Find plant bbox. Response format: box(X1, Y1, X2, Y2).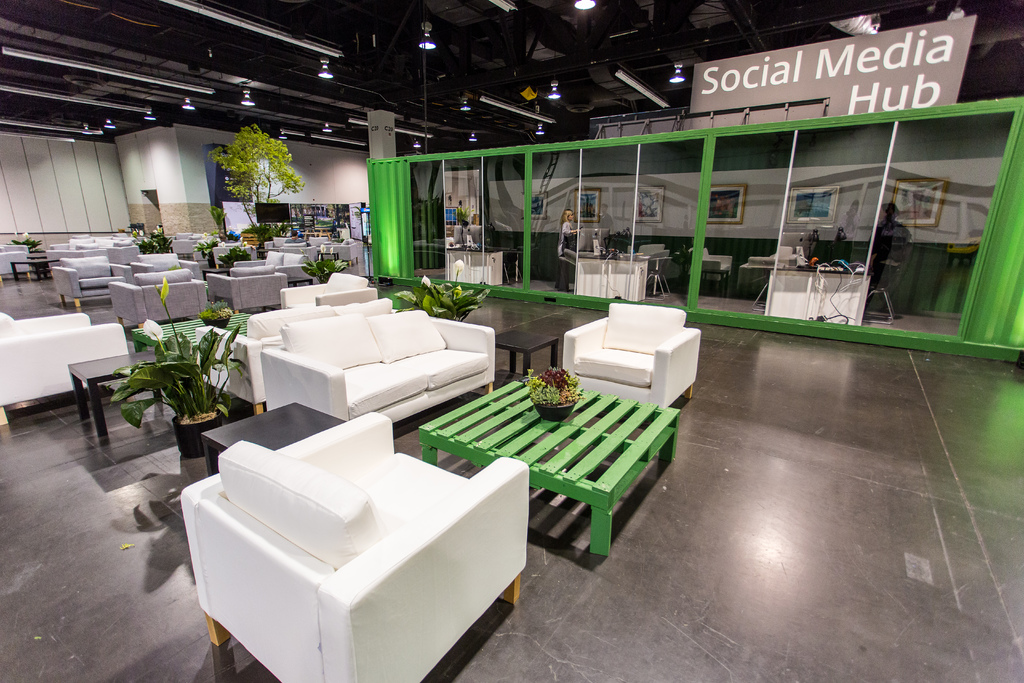
box(186, 236, 213, 270).
